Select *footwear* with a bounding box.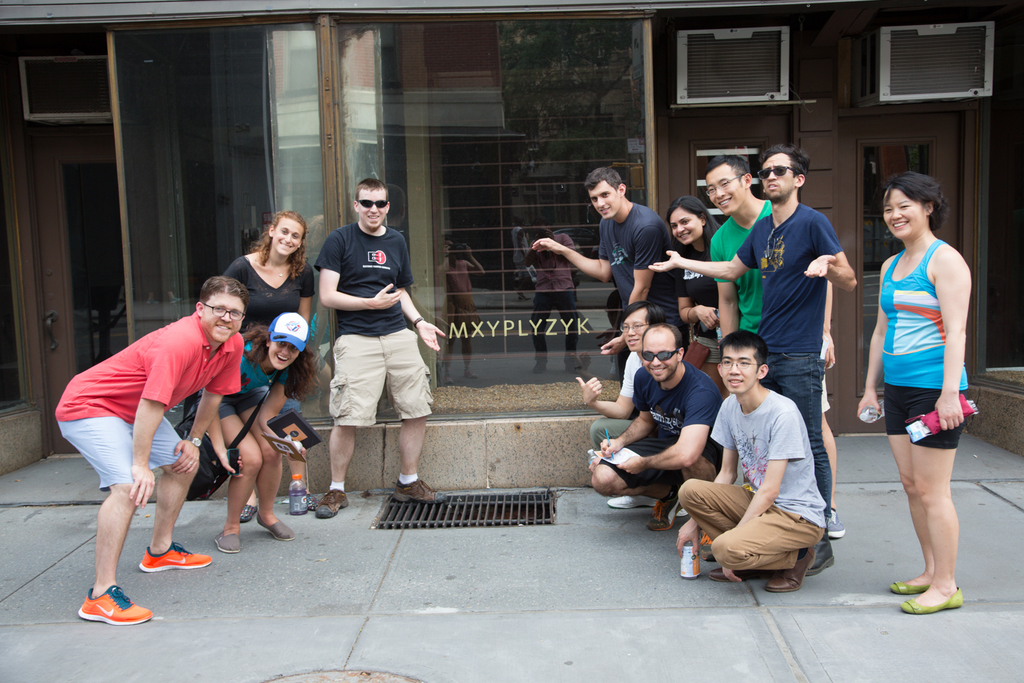
bbox(255, 511, 296, 543).
